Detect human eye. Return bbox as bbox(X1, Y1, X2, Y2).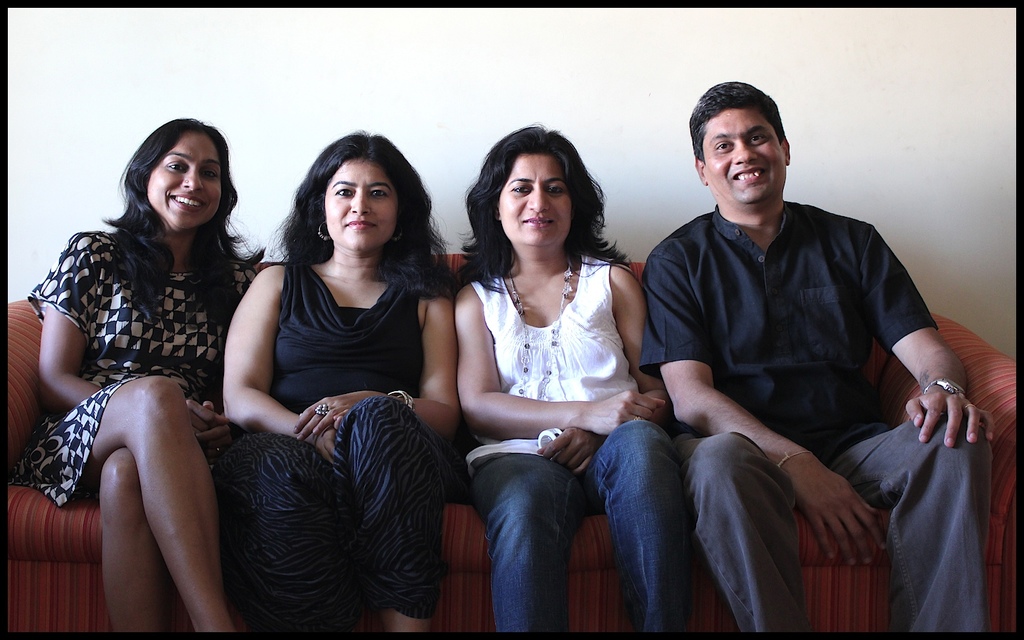
bbox(199, 170, 218, 181).
